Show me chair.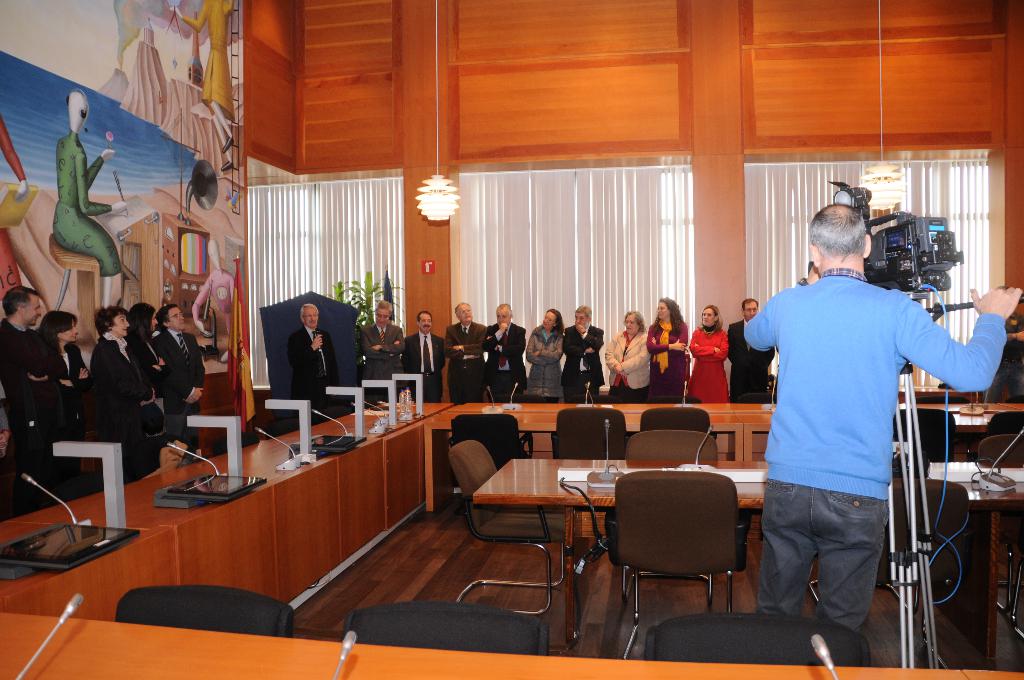
chair is here: bbox=[552, 405, 630, 458].
